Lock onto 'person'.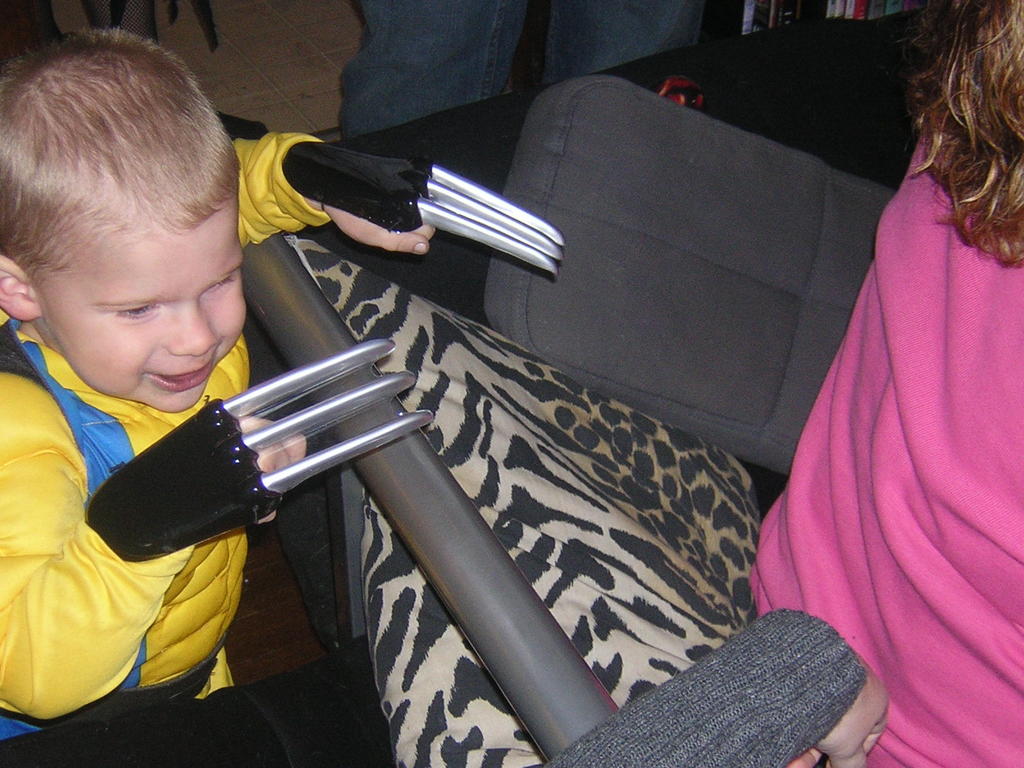
Locked: [left=735, top=3, right=1022, bottom=767].
